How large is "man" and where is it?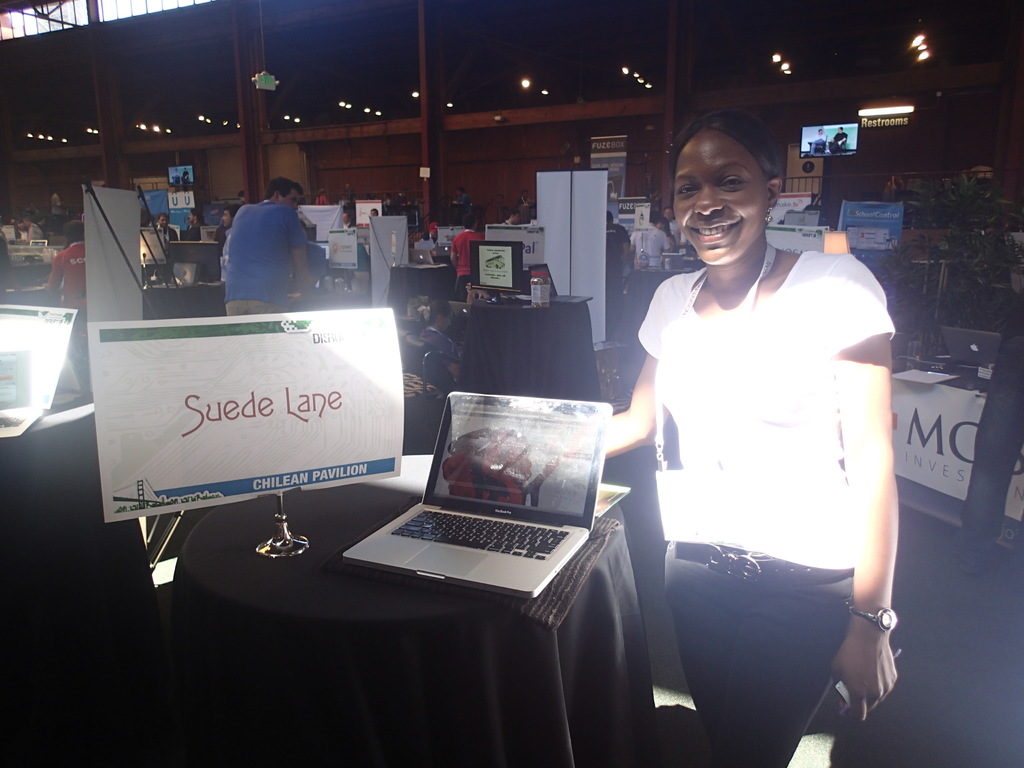
Bounding box: [x1=831, y1=125, x2=847, y2=150].
